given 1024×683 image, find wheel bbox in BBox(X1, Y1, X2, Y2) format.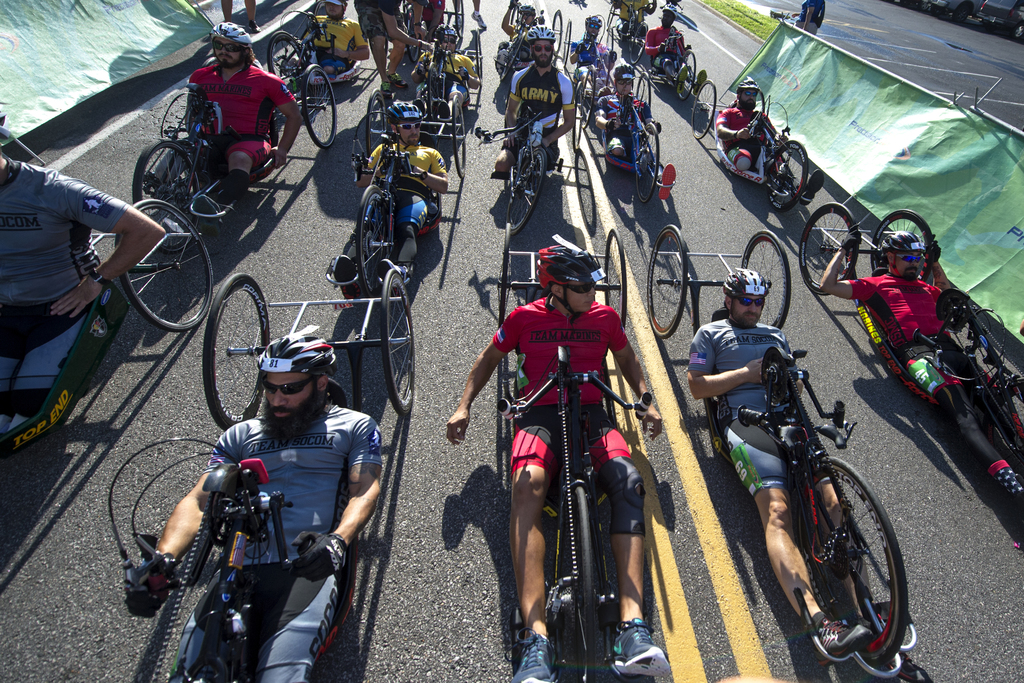
BBox(115, 199, 212, 333).
